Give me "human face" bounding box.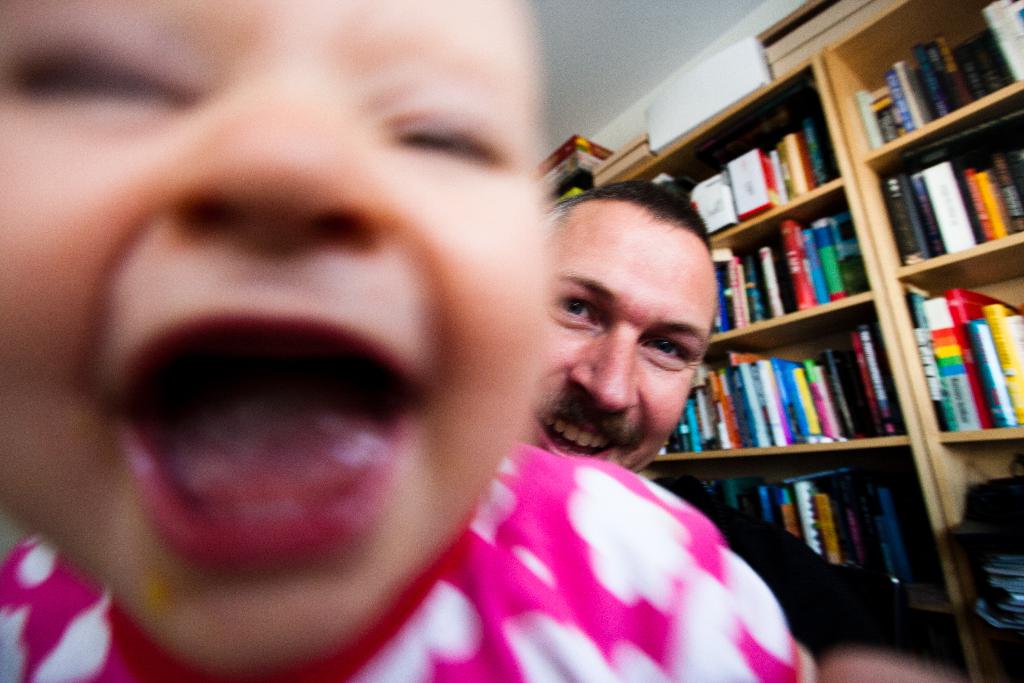
[548,219,719,475].
